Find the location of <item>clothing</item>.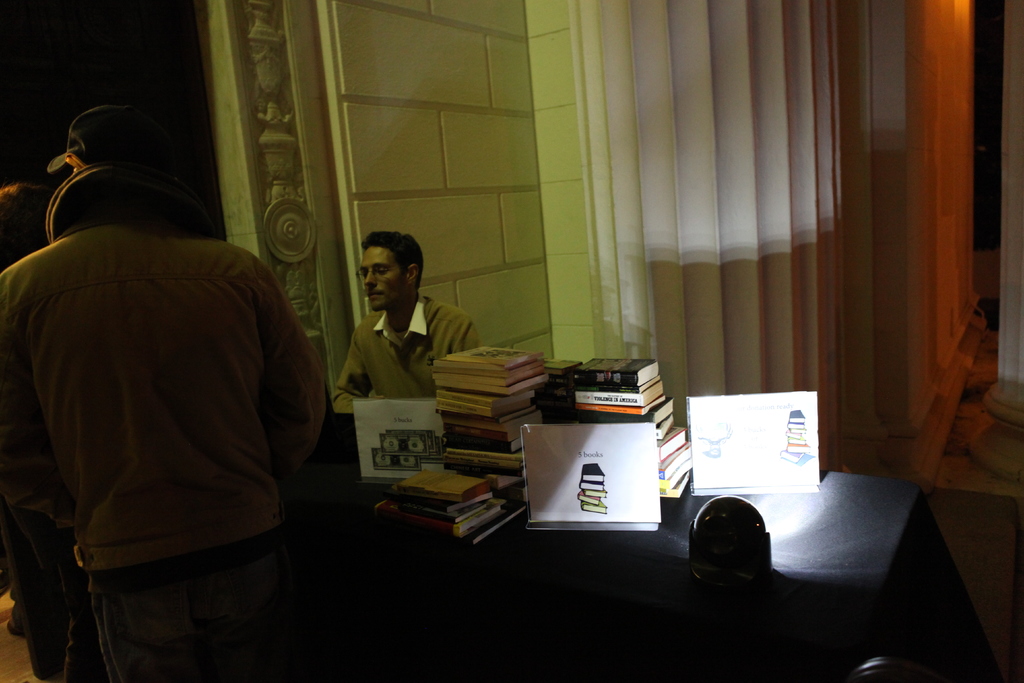
Location: [0, 210, 360, 682].
